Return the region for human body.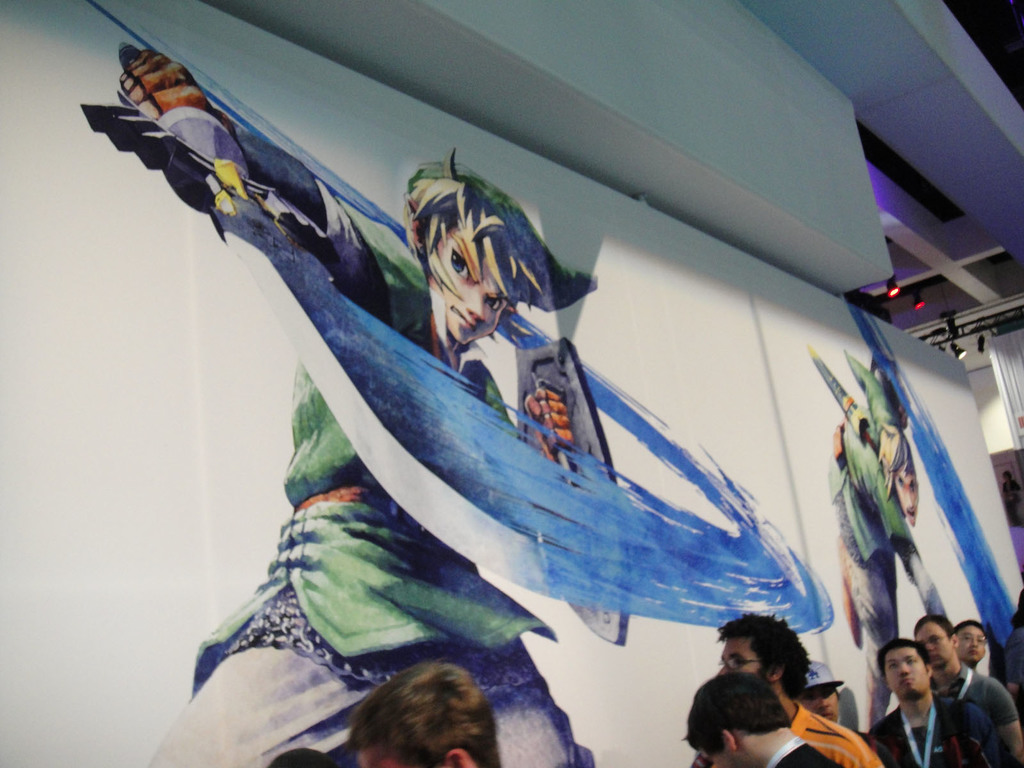
<region>917, 610, 1023, 767</region>.
